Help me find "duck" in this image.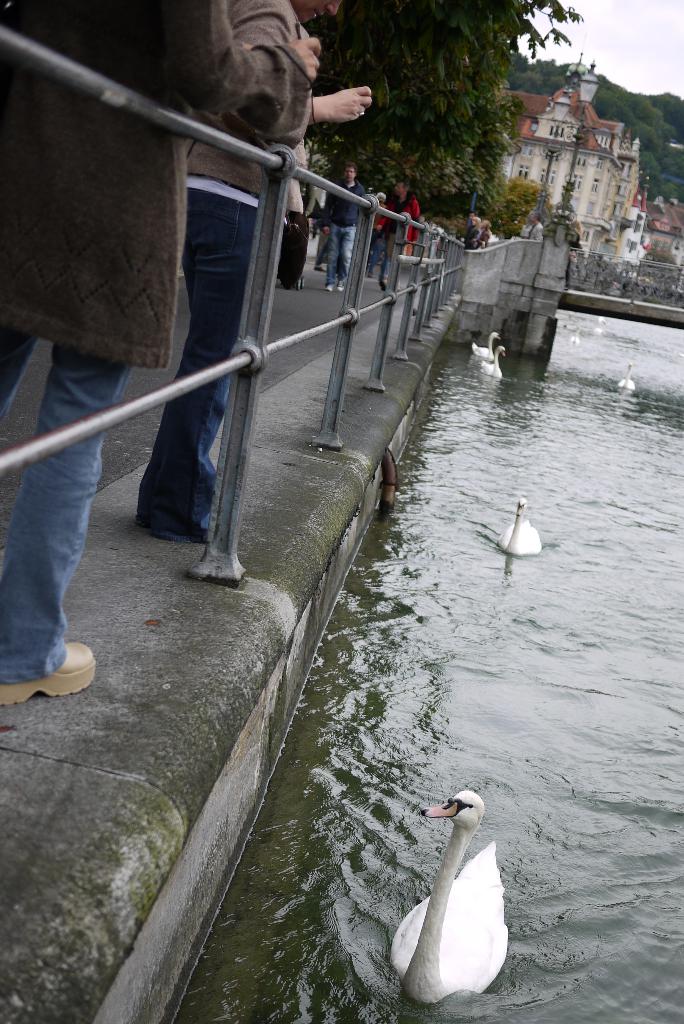
Found it: Rect(569, 330, 583, 348).
